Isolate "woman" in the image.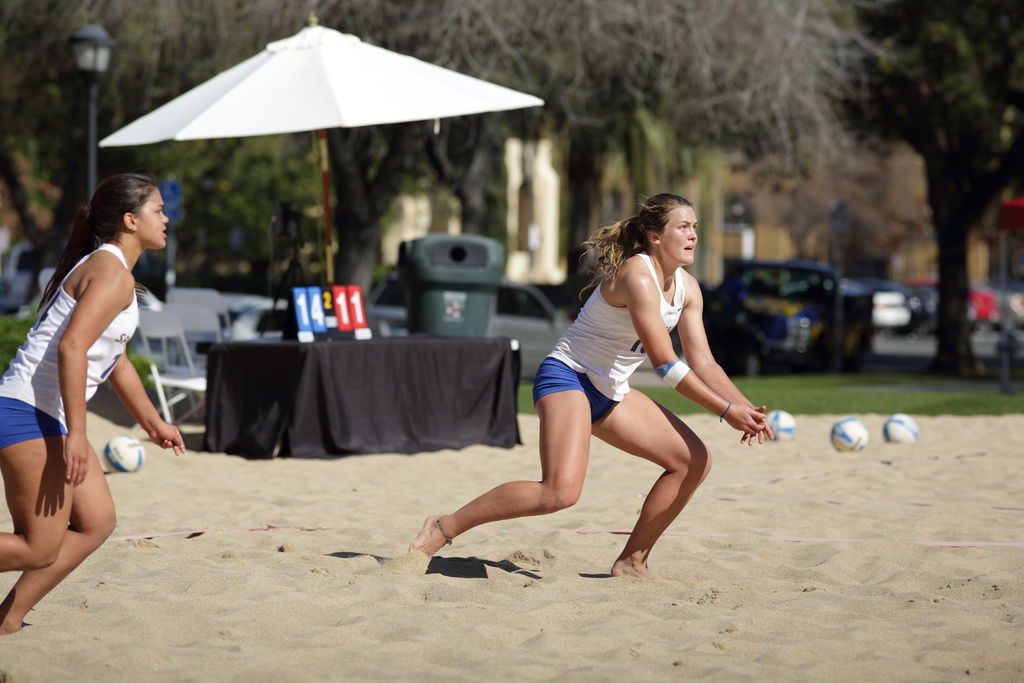
Isolated region: {"x1": 419, "y1": 199, "x2": 748, "y2": 582}.
